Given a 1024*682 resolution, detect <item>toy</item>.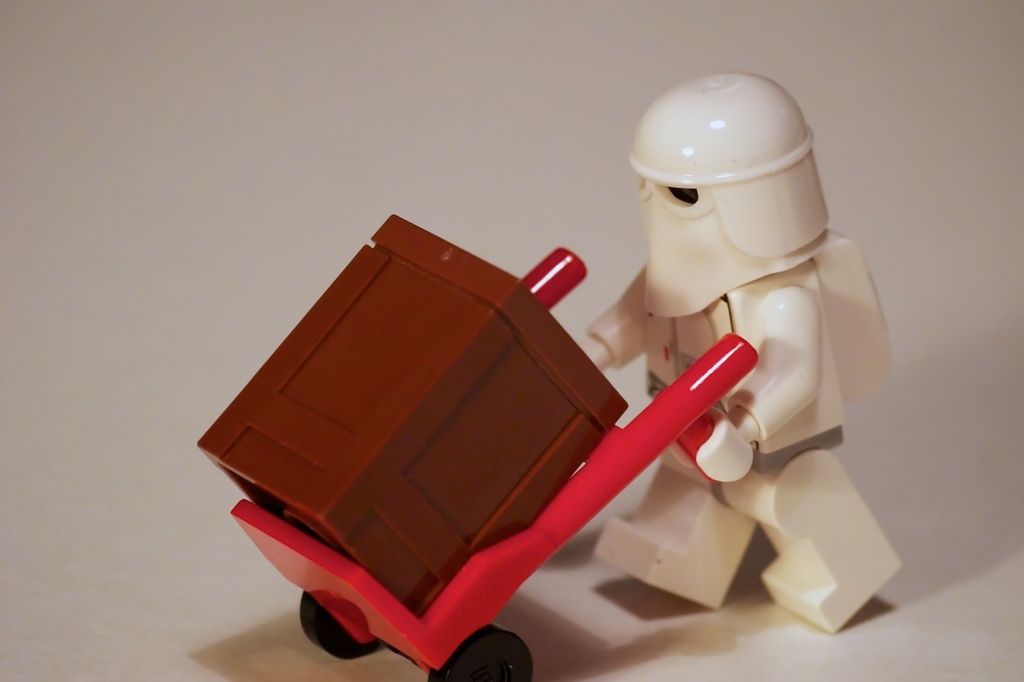
left=195, top=211, right=760, bottom=681.
